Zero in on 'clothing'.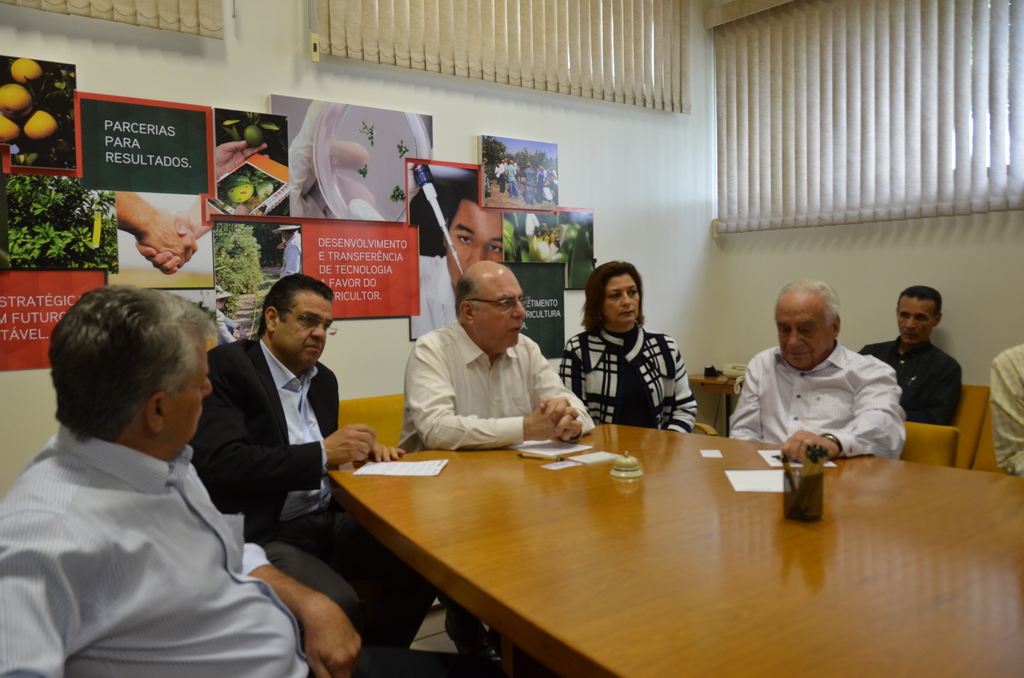
Zeroed in: bbox(406, 252, 456, 342).
